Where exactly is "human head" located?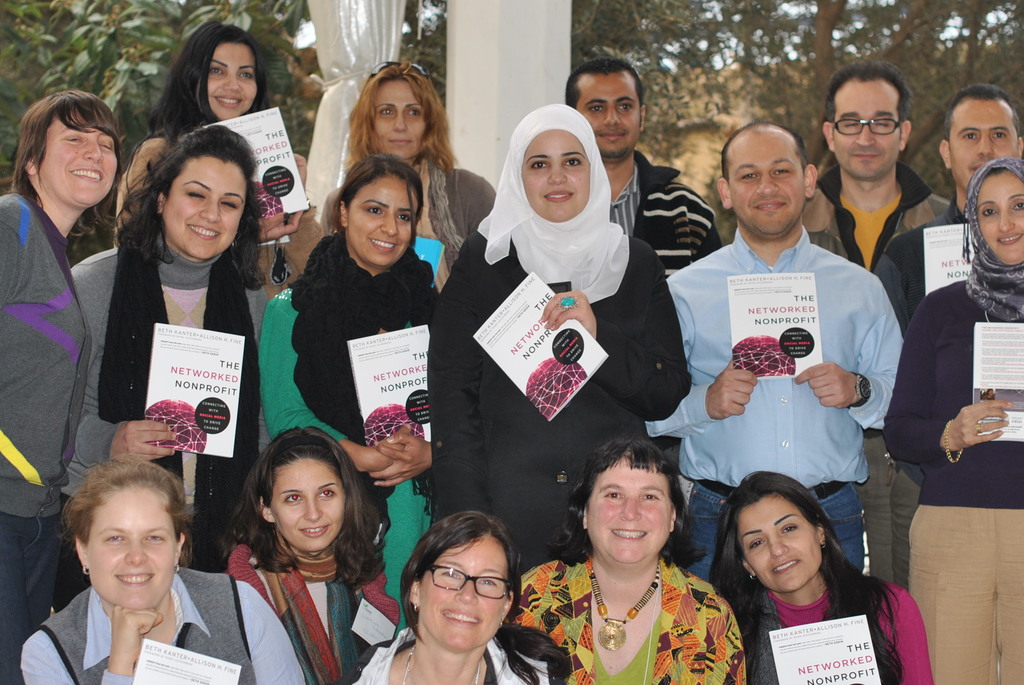
Its bounding box is left=563, top=59, right=648, bottom=164.
